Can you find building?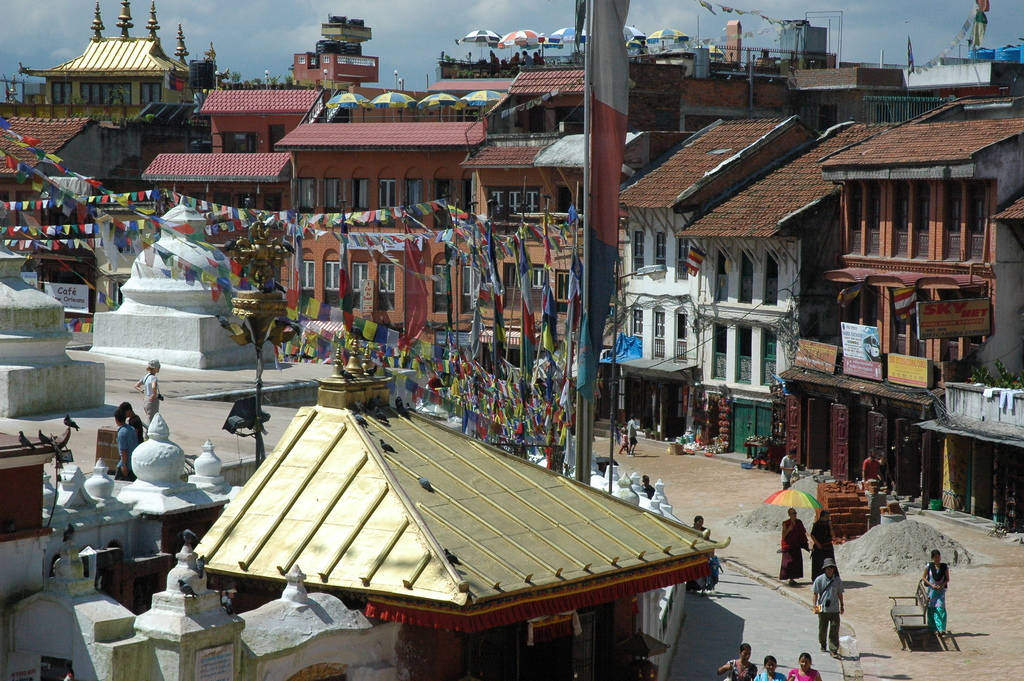
Yes, bounding box: 179,329,730,680.
